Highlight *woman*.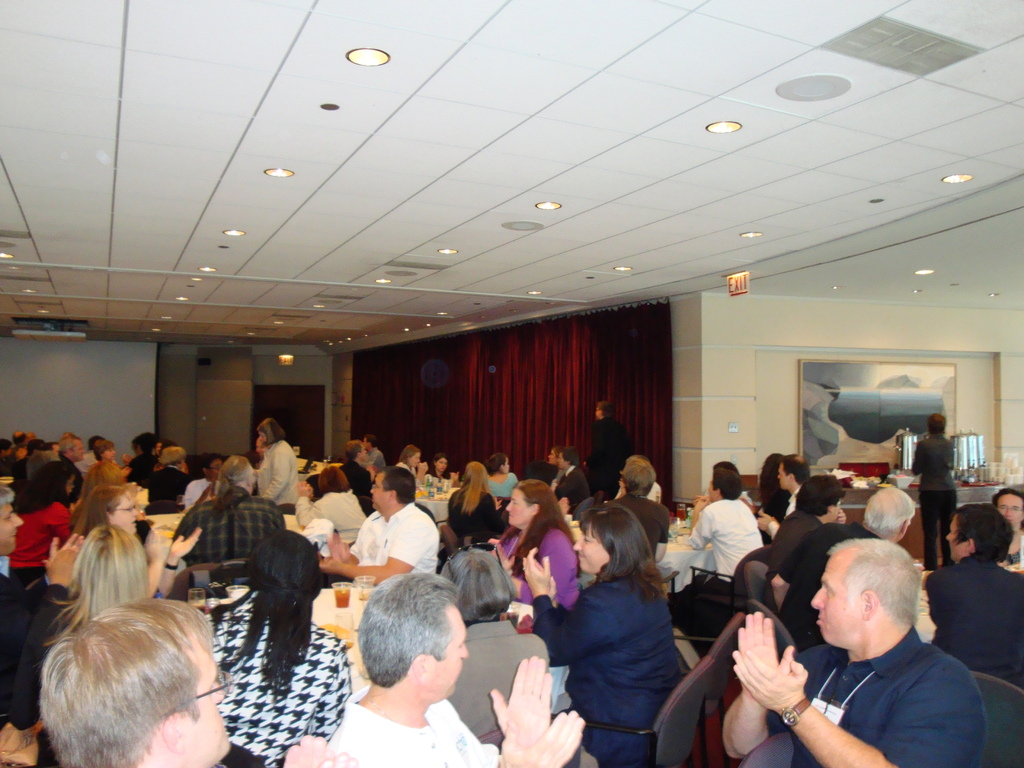
Highlighted region: l=483, t=477, r=583, b=607.
